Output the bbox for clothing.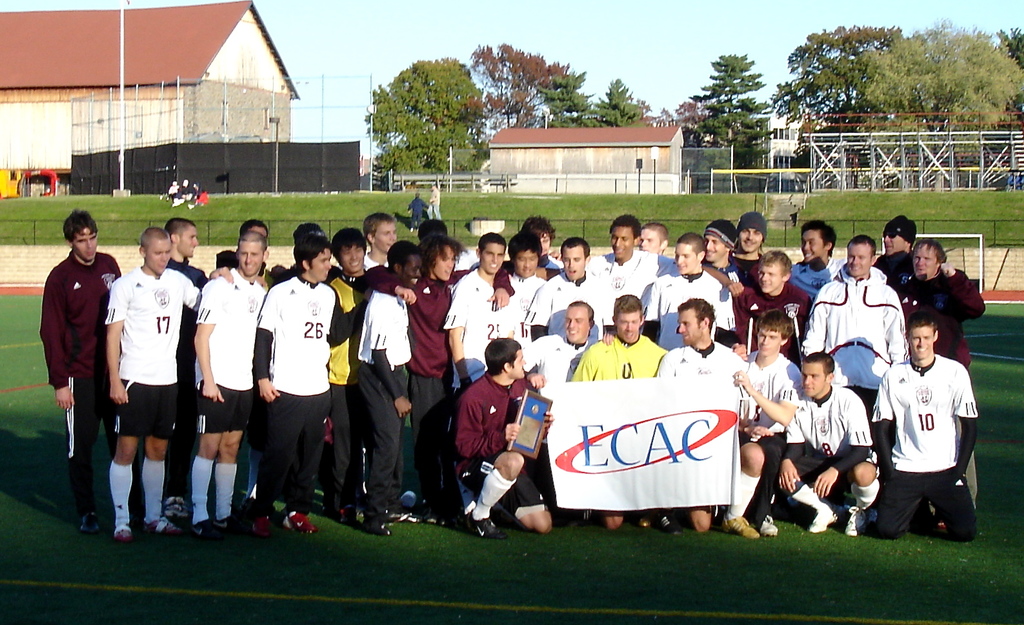
{"left": 783, "top": 253, "right": 841, "bottom": 300}.
